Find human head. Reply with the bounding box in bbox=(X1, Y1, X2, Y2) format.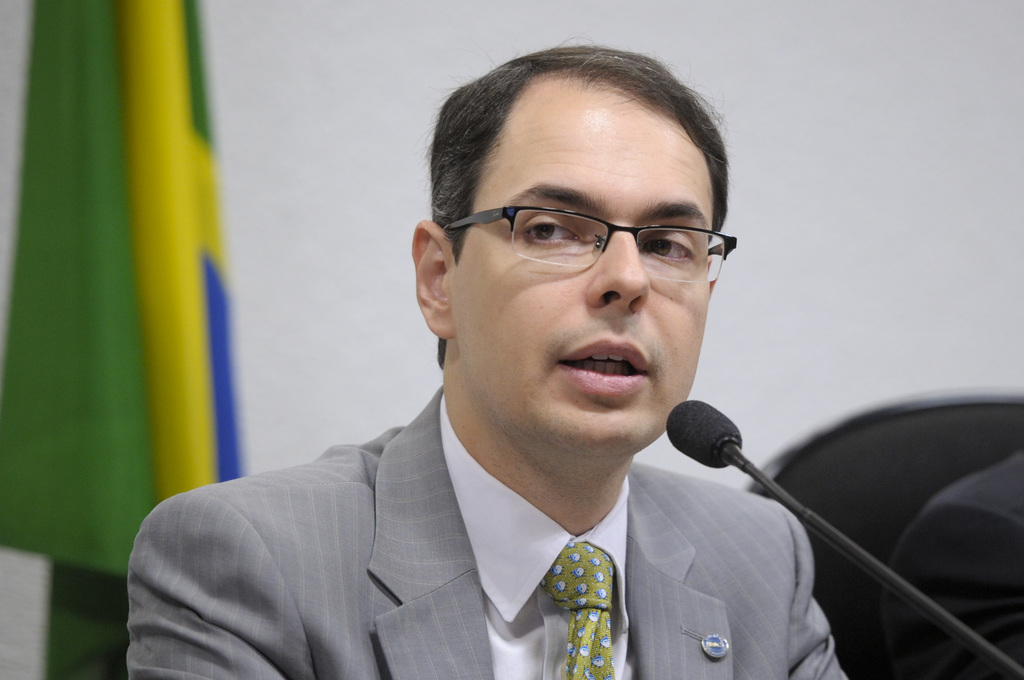
bbox=(426, 46, 751, 375).
